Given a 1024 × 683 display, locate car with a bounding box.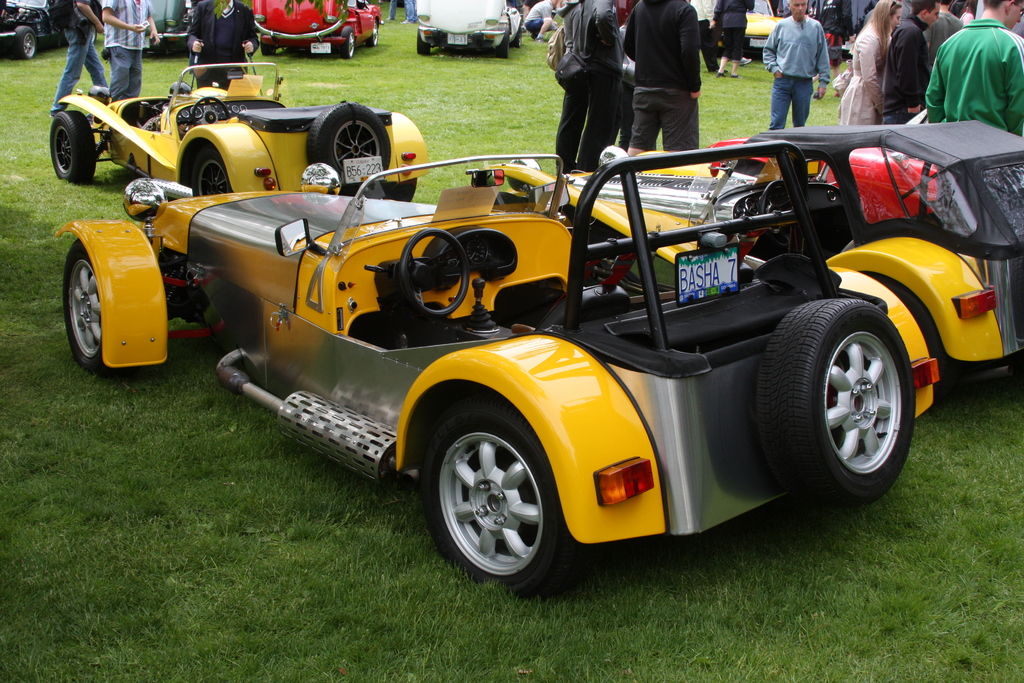
Located: box(56, 142, 941, 598).
